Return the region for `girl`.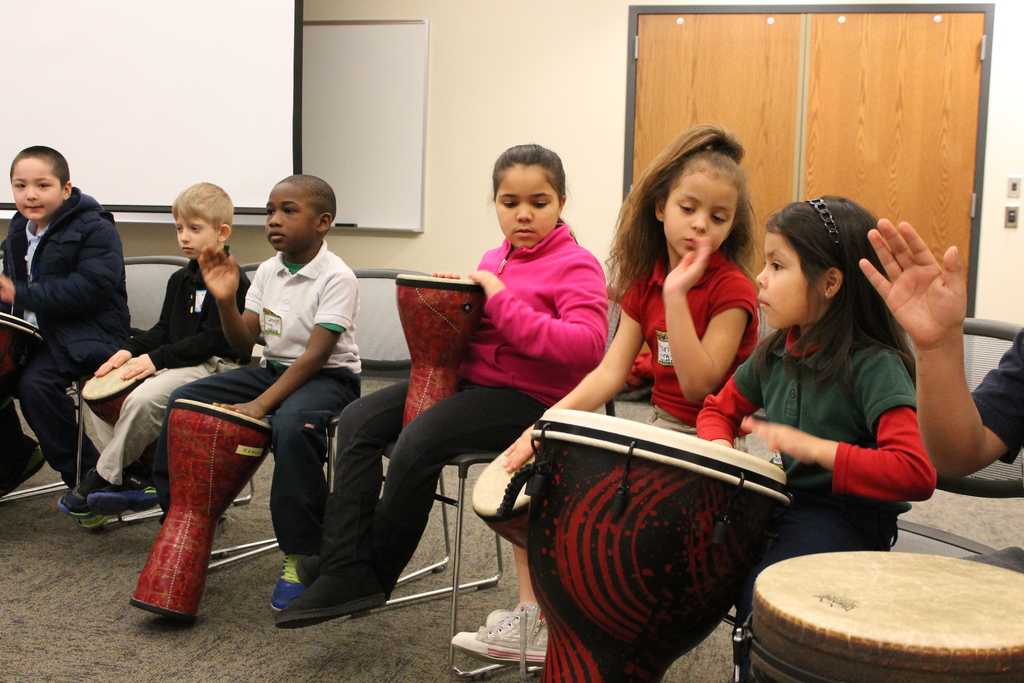
select_region(270, 132, 609, 630).
